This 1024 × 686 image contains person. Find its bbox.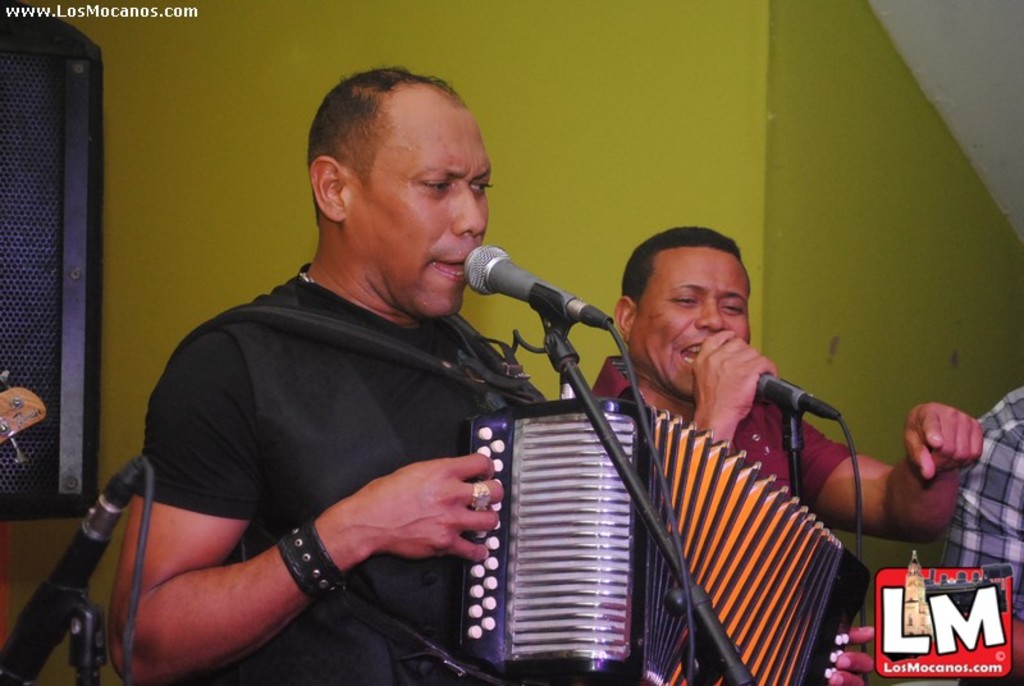
region(946, 384, 1023, 683).
